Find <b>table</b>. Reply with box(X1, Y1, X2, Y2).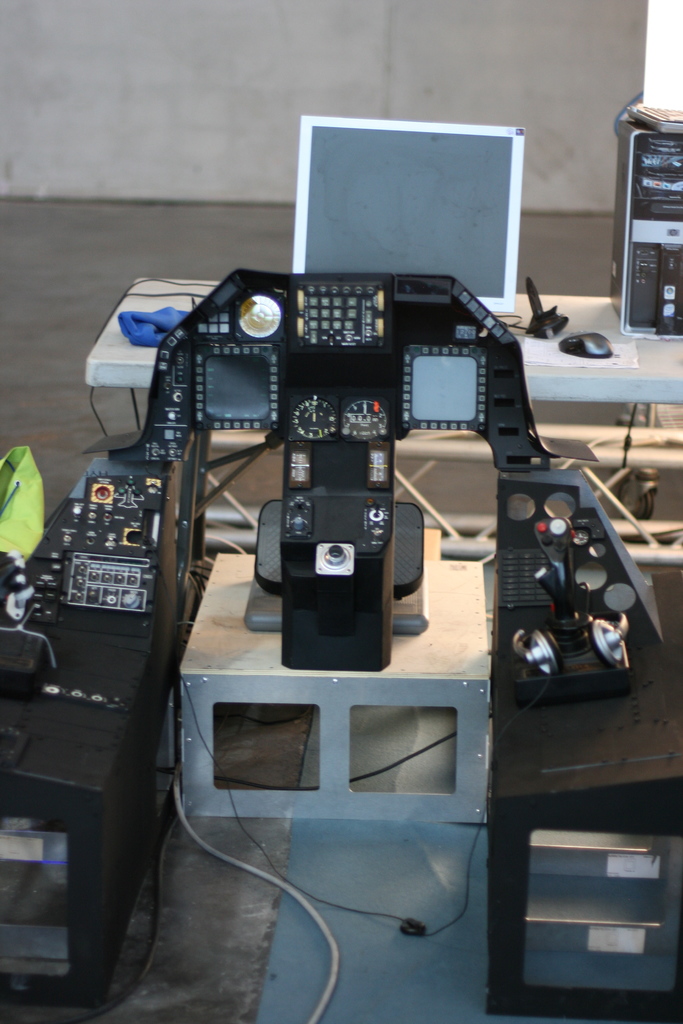
box(88, 289, 682, 587).
